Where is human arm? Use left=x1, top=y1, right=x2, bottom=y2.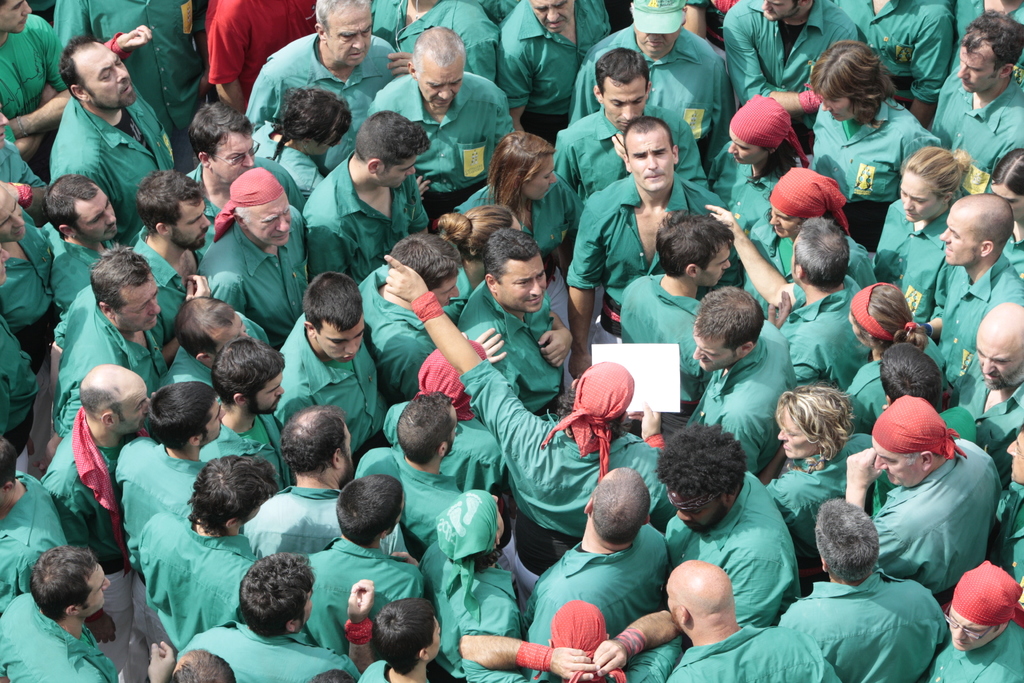
left=568, top=44, right=602, bottom=124.
